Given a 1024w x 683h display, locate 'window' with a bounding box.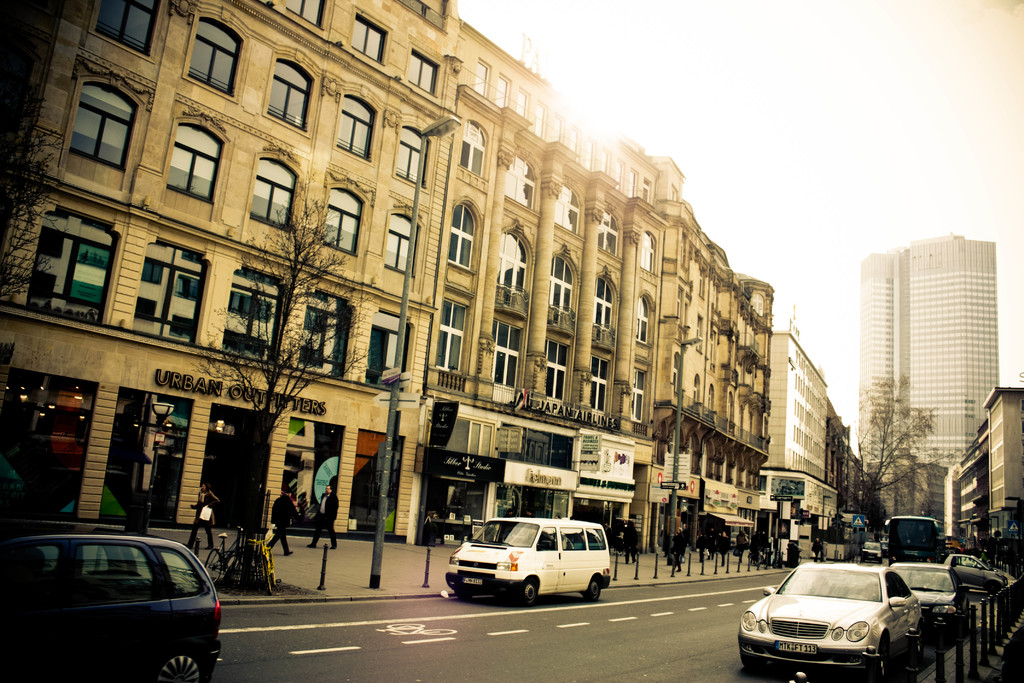
Located: [360,309,414,390].
